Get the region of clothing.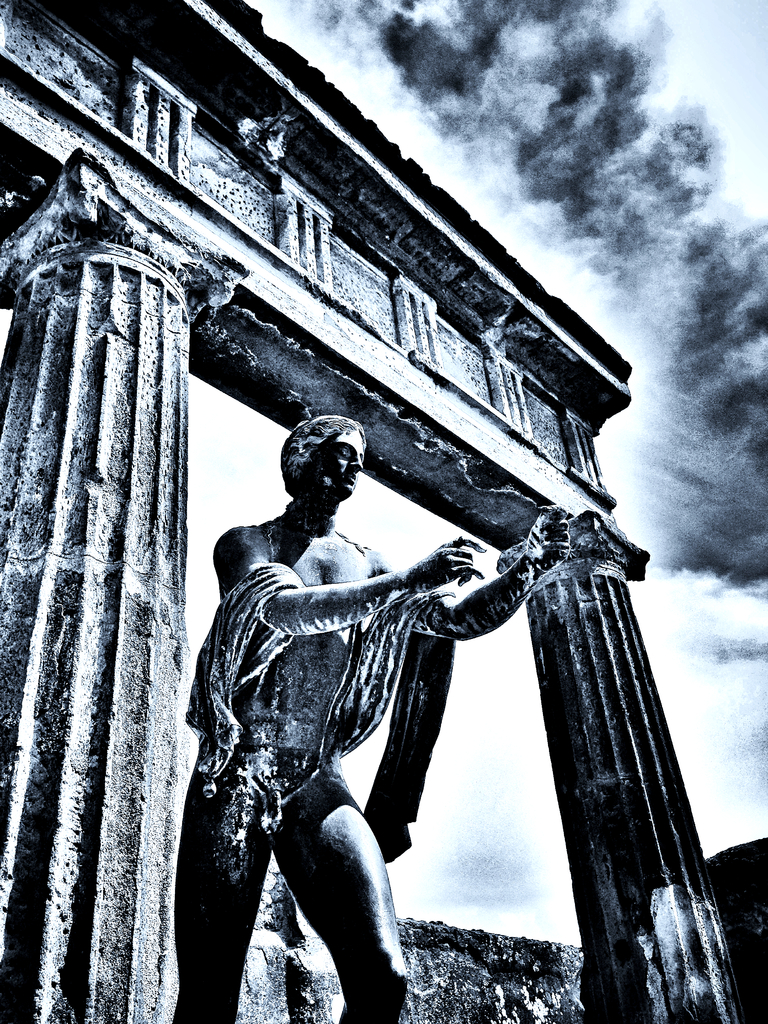
box(184, 560, 457, 867).
